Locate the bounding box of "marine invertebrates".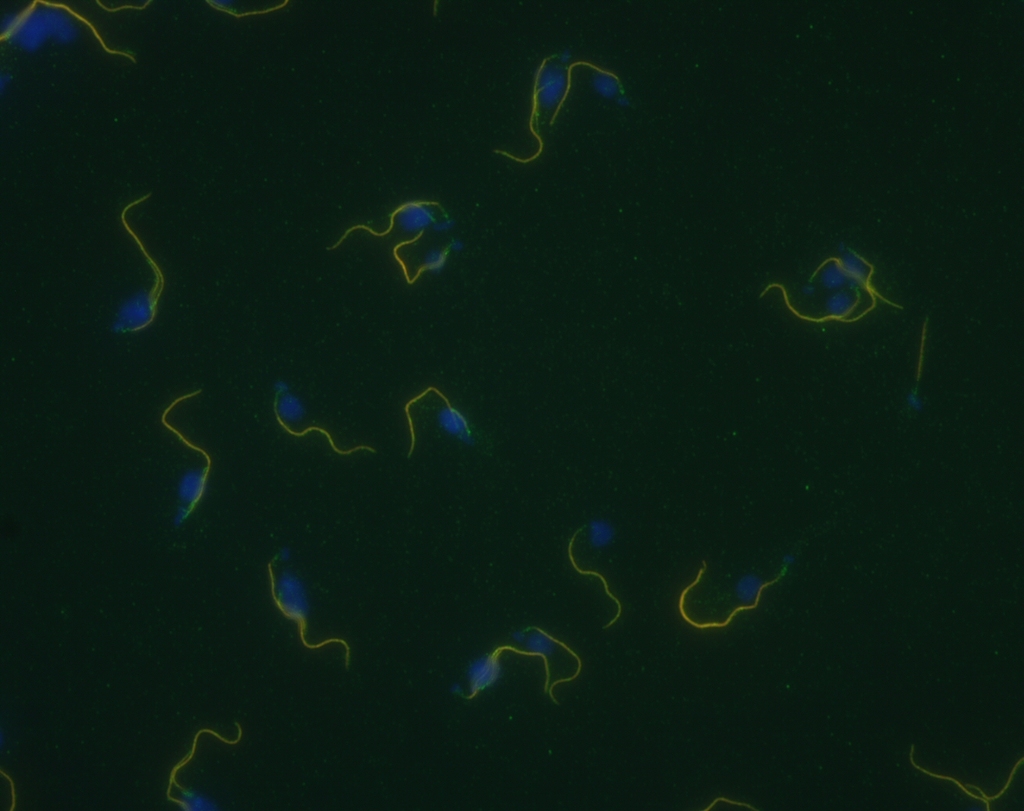
Bounding box: 108:170:199:339.
